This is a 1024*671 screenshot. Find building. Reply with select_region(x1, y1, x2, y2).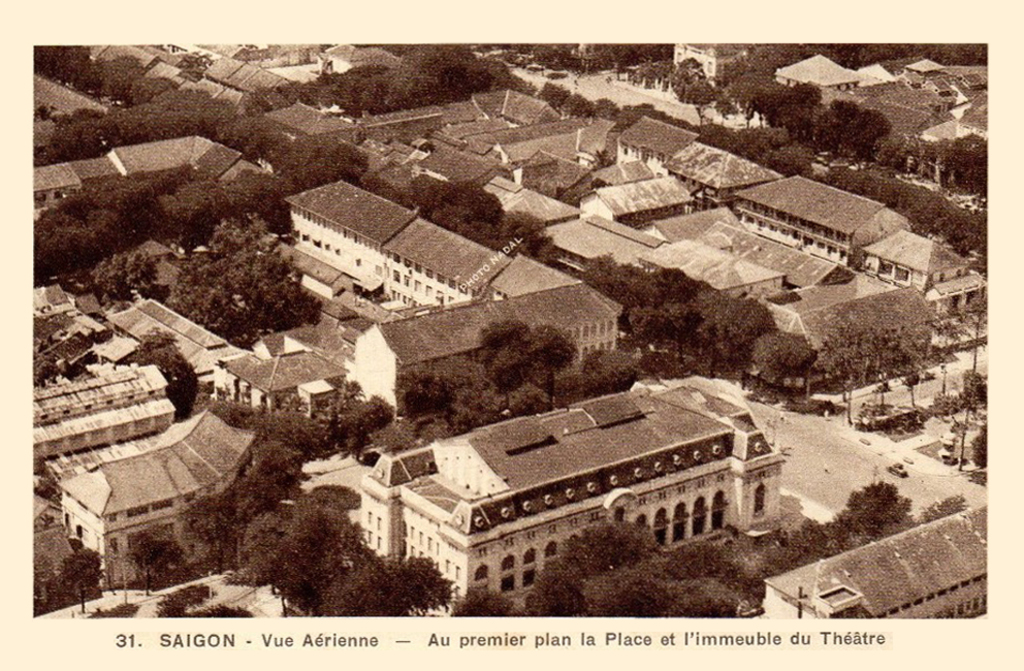
select_region(274, 174, 622, 421).
